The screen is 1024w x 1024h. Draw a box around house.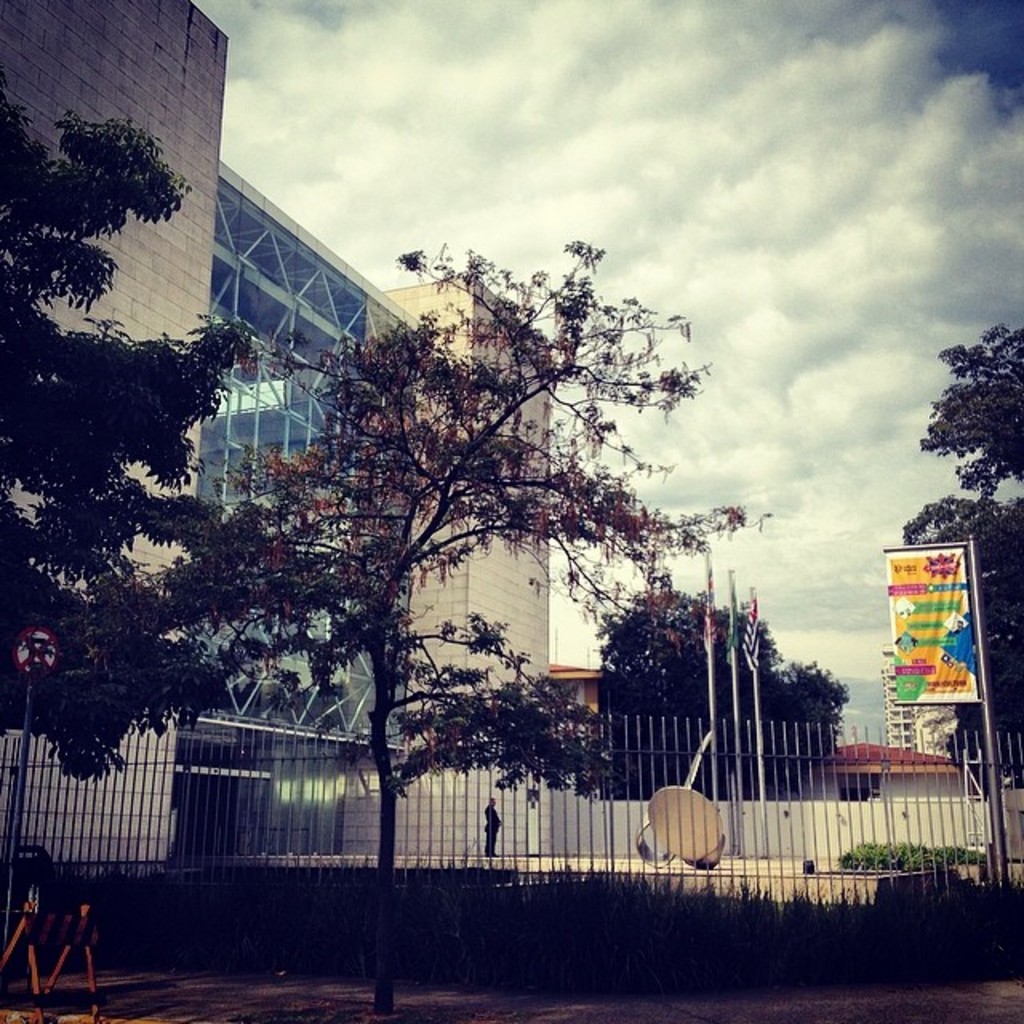
bbox(789, 736, 990, 811).
